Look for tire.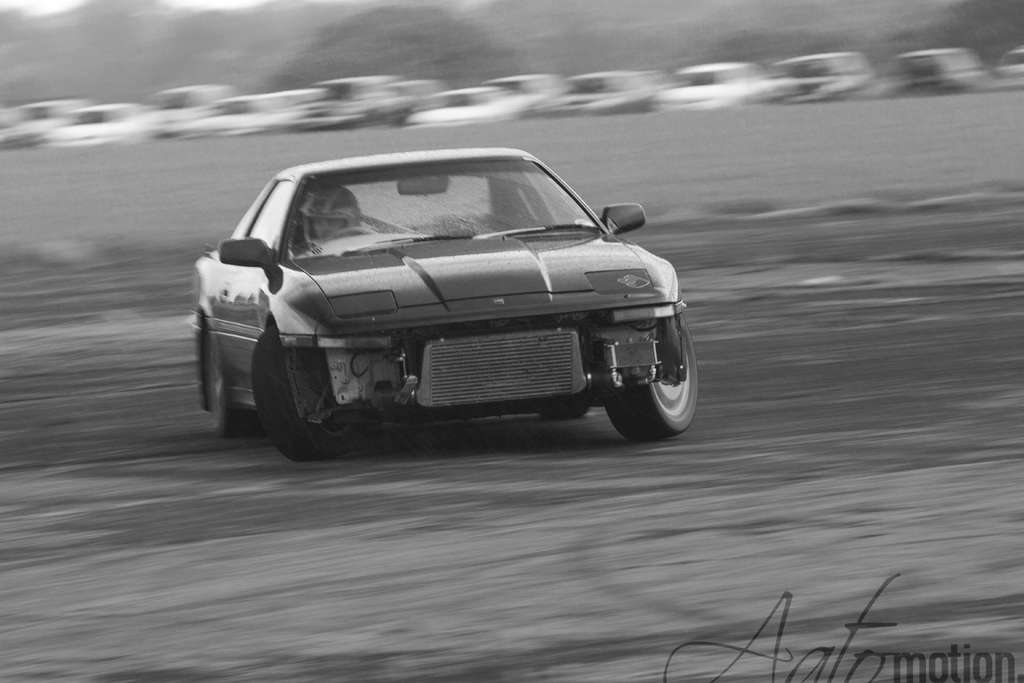
Found: detection(537, 400, 590, 418).
